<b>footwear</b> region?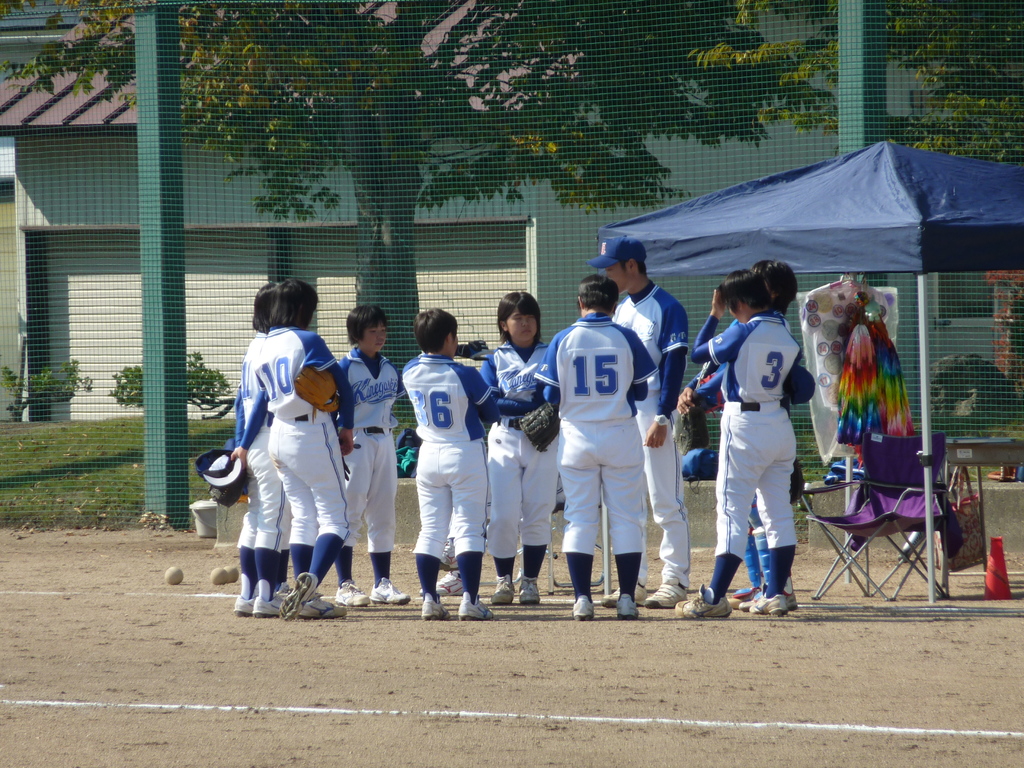
[233,594,255,616]
